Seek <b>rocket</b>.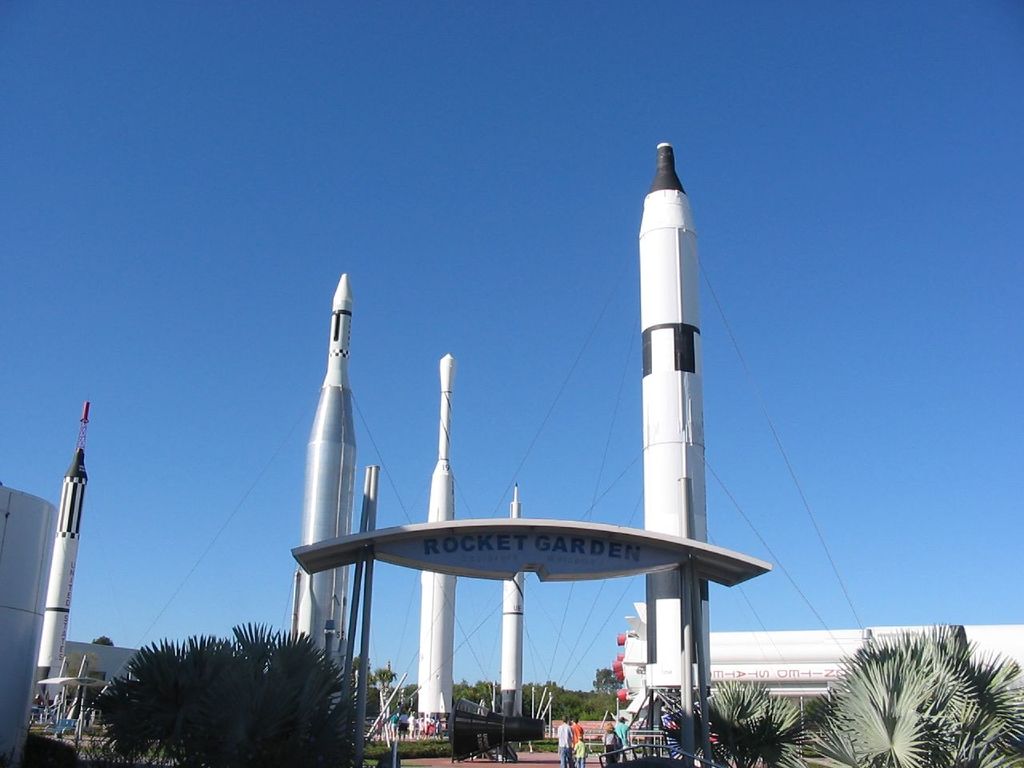
288:270:358:714.
